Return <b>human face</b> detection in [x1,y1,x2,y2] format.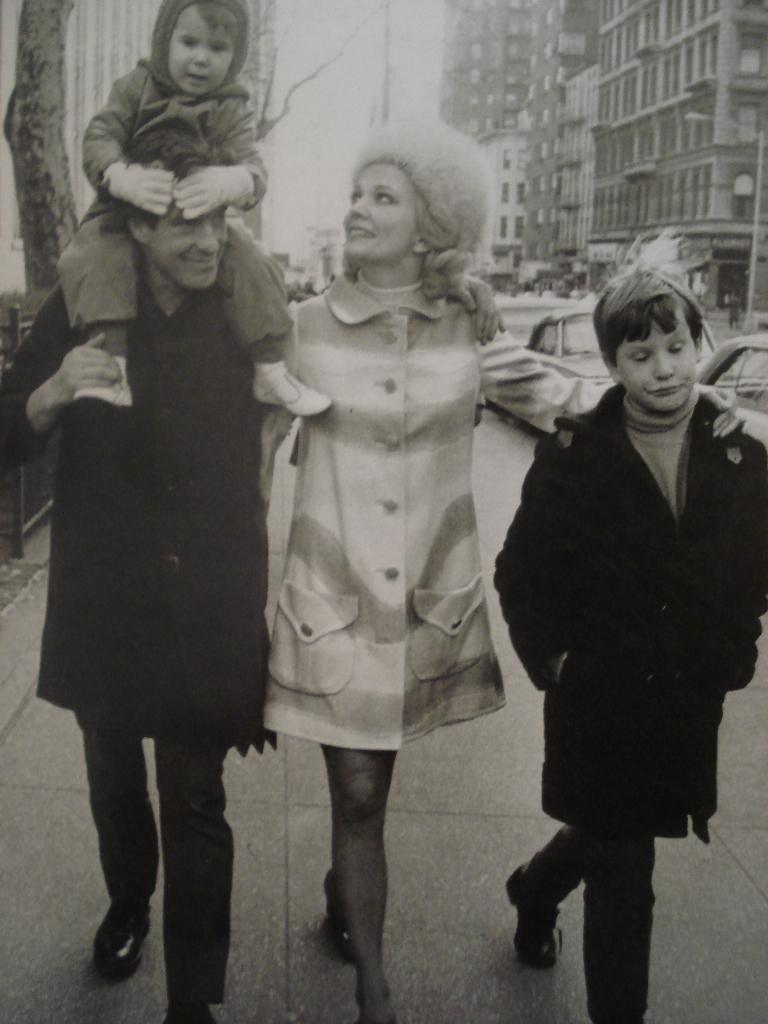
[345,163,417,262].
